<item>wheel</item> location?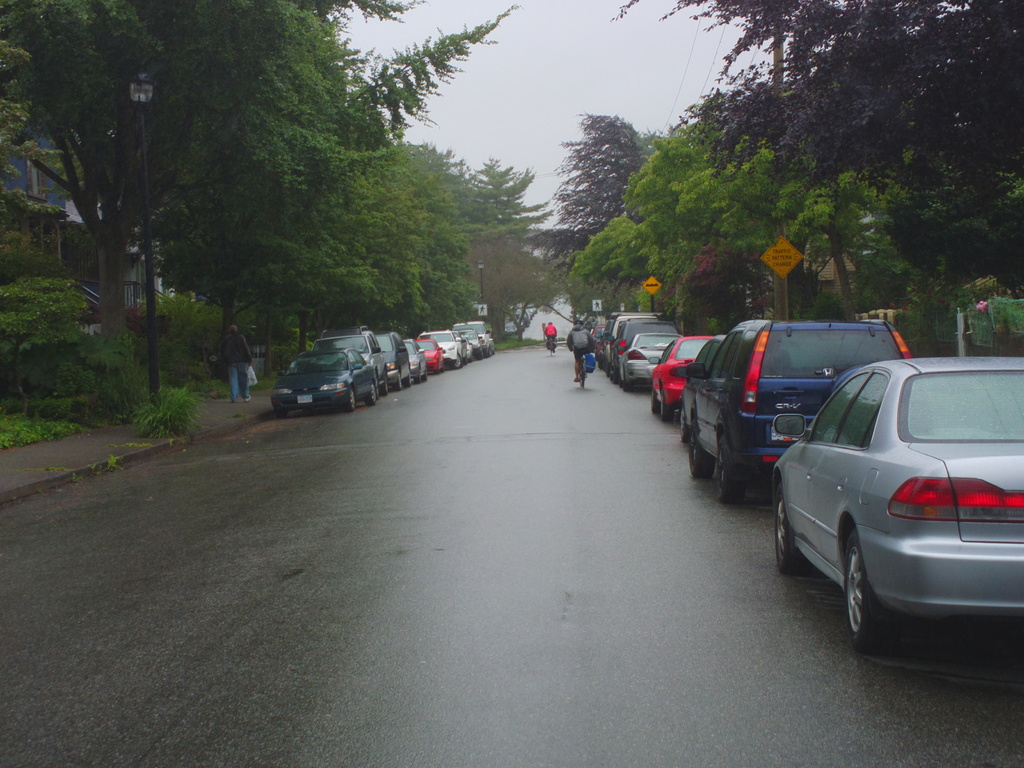
bbox(619, 374, 625, 388)
